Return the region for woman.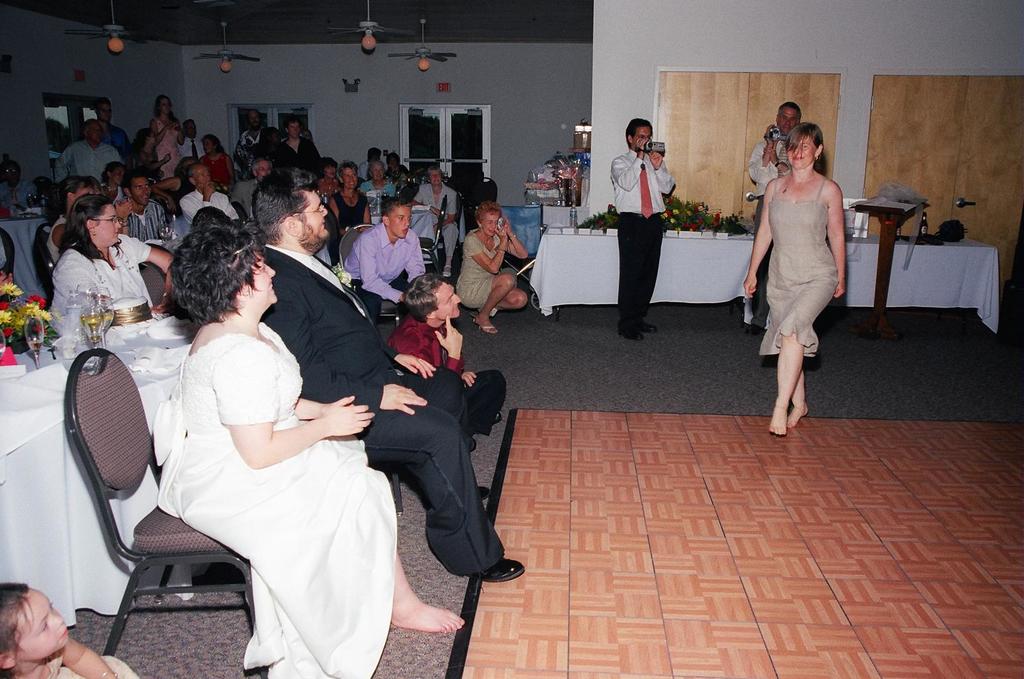
select_region(152, 223, 467, 678).
